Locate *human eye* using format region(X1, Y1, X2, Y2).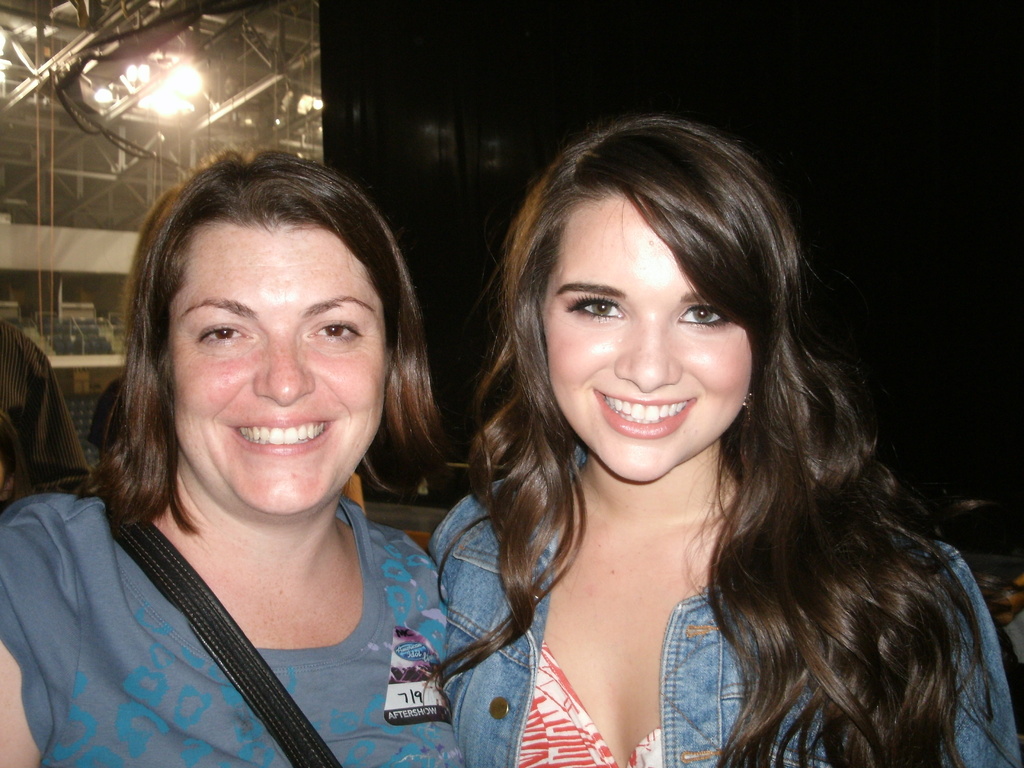
region(188, 319, 248, 347).
